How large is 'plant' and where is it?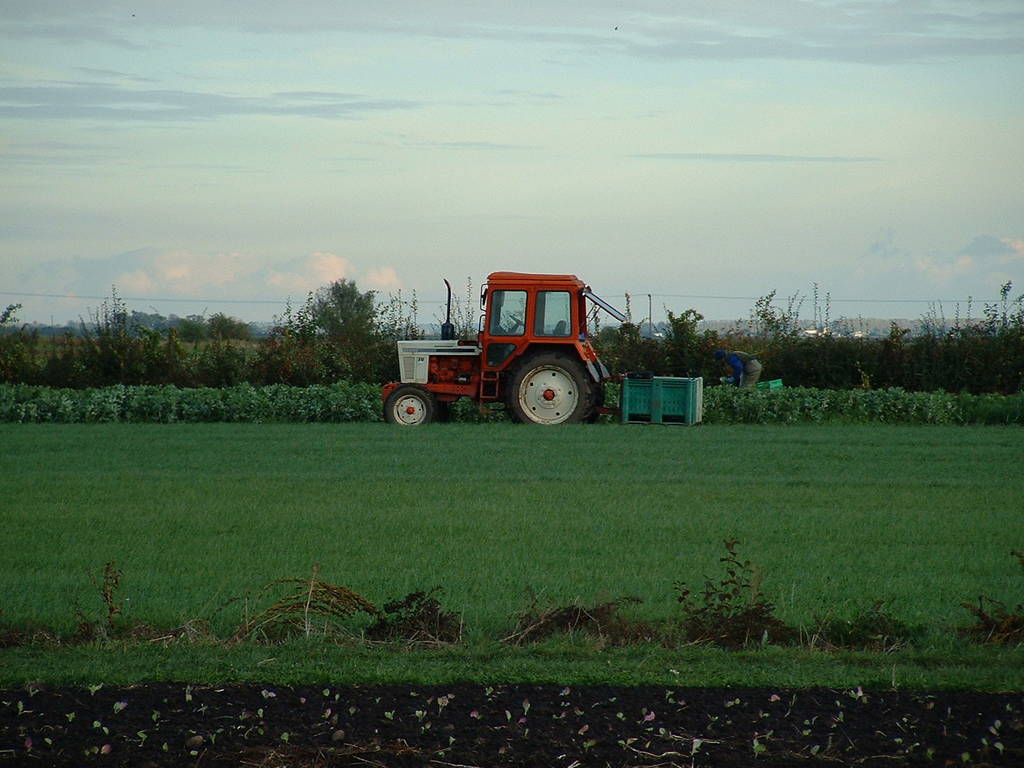
Bounding box: bbox=(960, 751, 966, 760).
